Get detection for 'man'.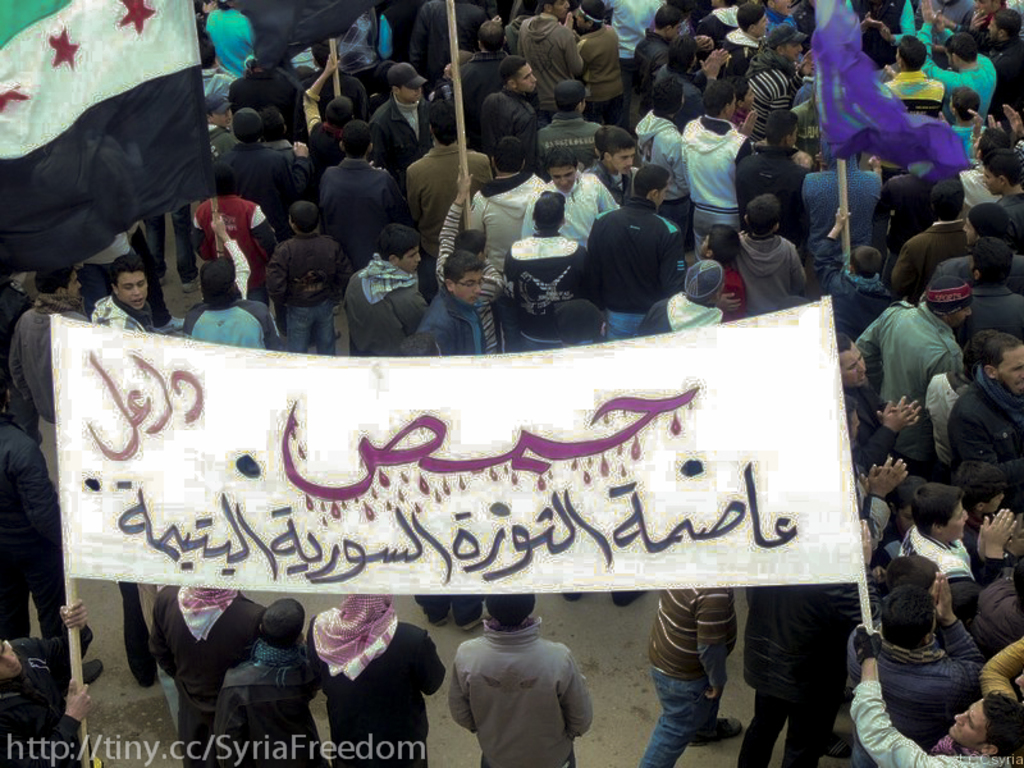
Detection: {"left": 628, "top": 253, "right": 728, "bottom": 342}.
